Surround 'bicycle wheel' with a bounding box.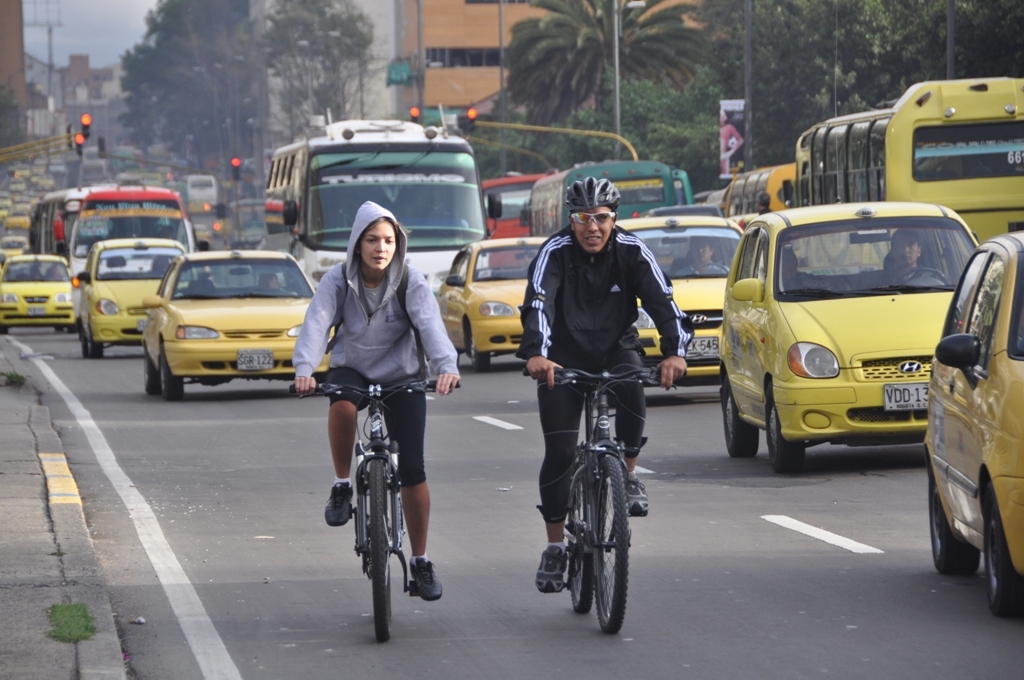
crop(365, 457, 393, 640).
